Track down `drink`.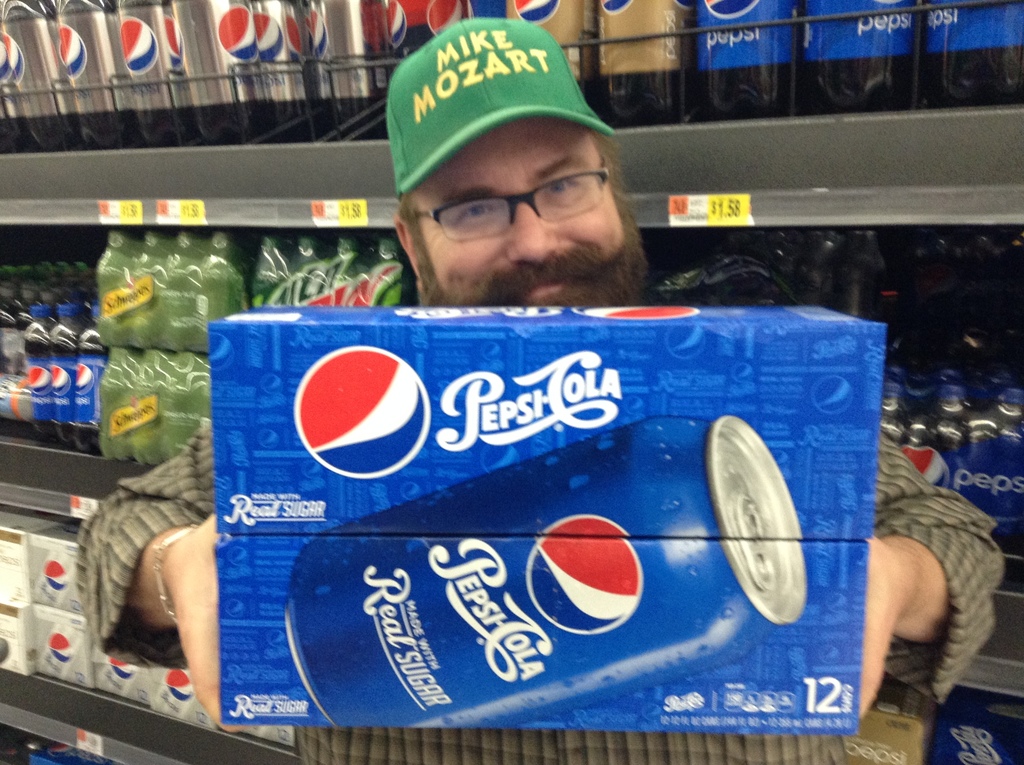
Tracked to [x1=163, y1=236, x2=200, y2=340].
